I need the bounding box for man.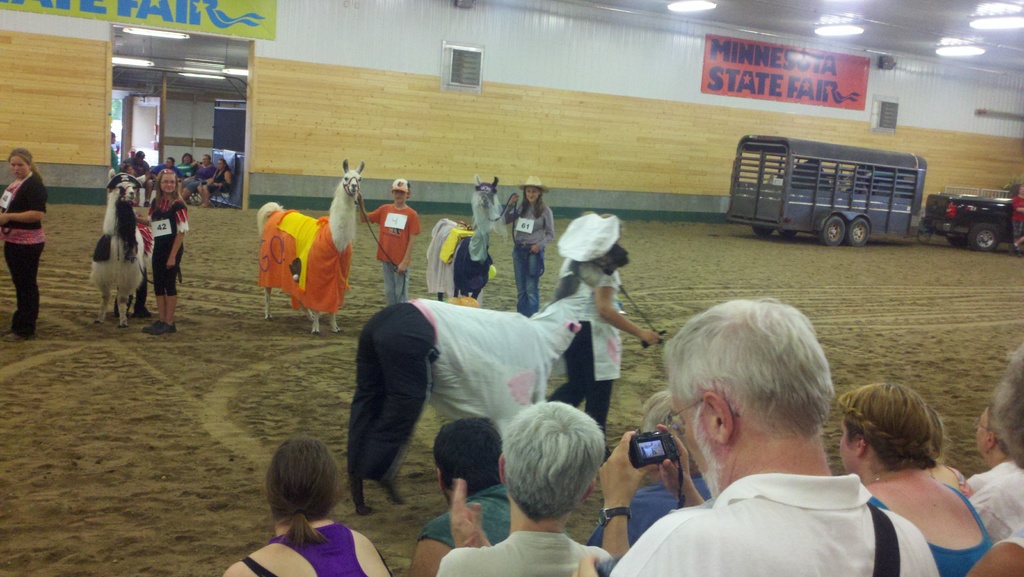
Here it is: (left=954, top=379, right=1023, bottom=548).
